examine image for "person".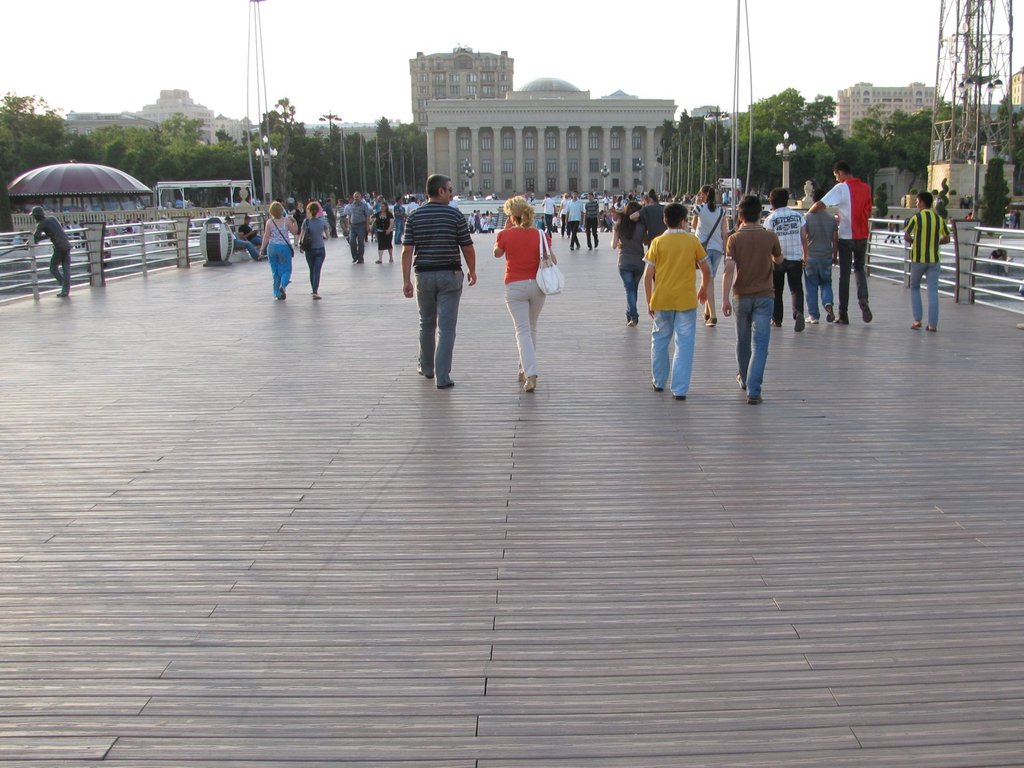
Examination result: 813/158/877/328.
